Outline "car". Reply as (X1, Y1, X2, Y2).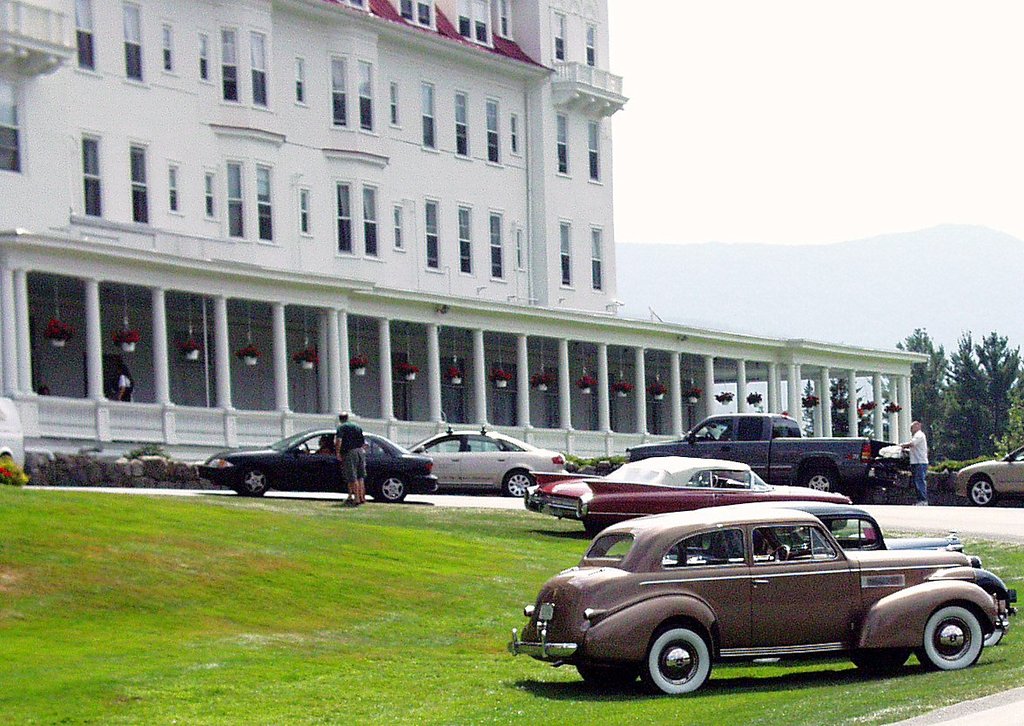
(405, 427, 567, 498).
